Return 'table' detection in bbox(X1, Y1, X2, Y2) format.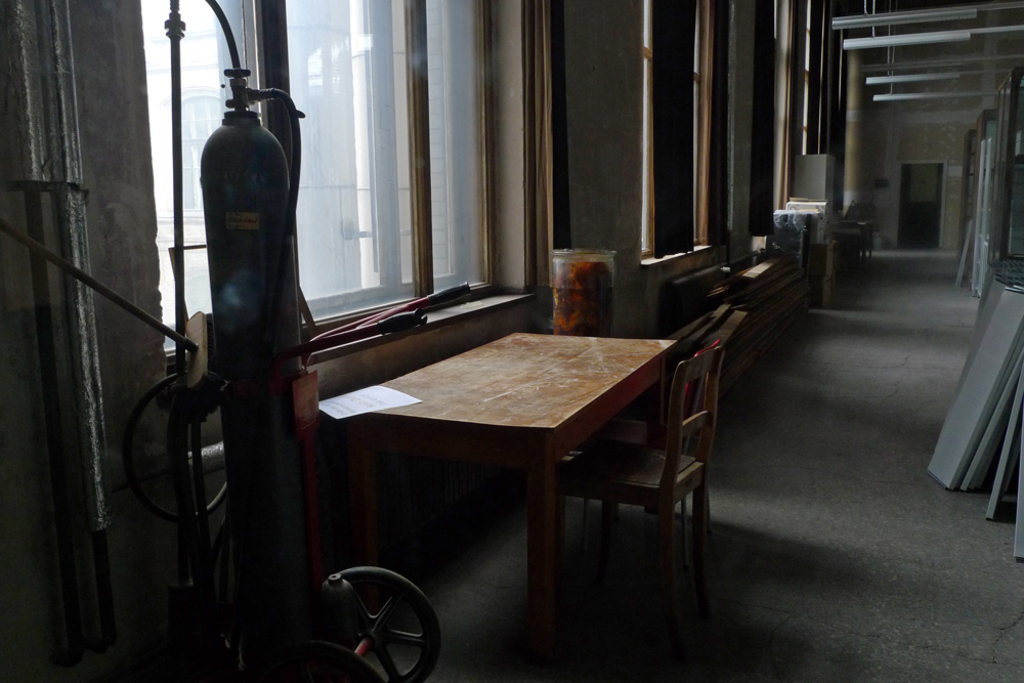
bbox(306, 328, 687, 682).
